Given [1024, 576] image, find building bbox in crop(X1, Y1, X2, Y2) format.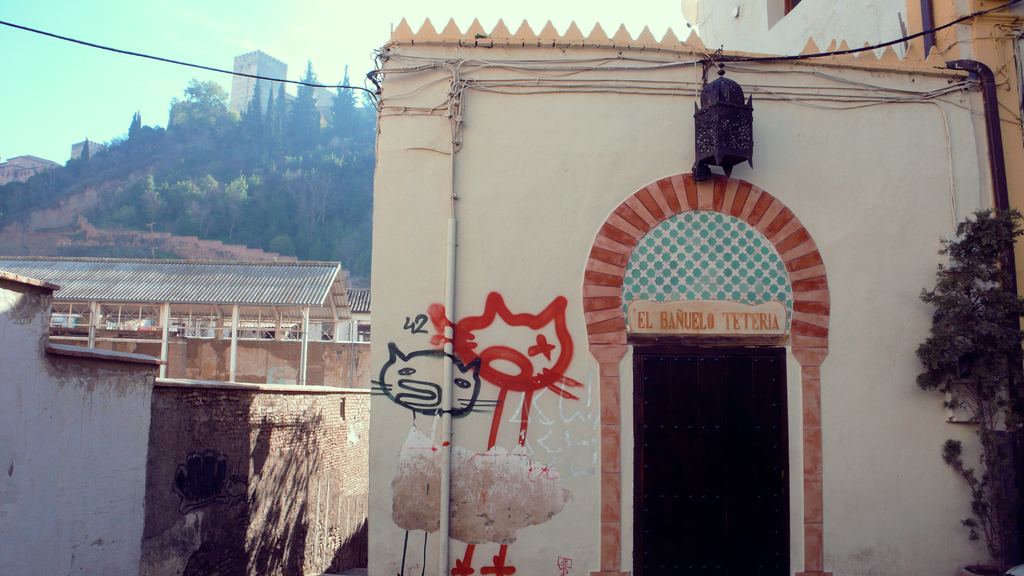
crop(0, 258, 371, 575).
